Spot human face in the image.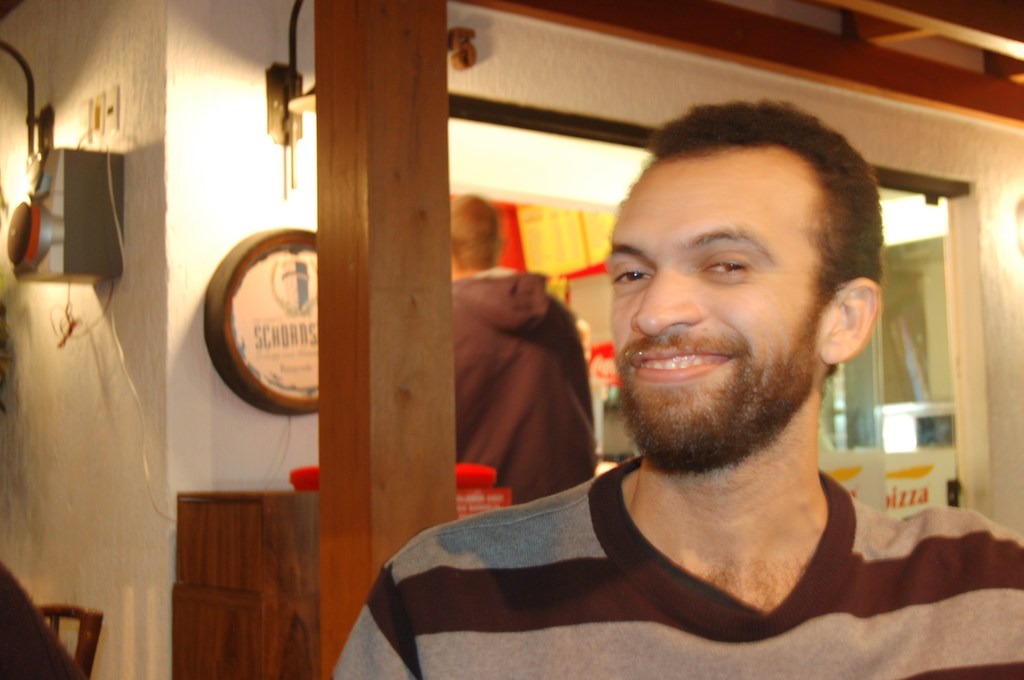
human face found at bbox(608, 154, 821, 444).
